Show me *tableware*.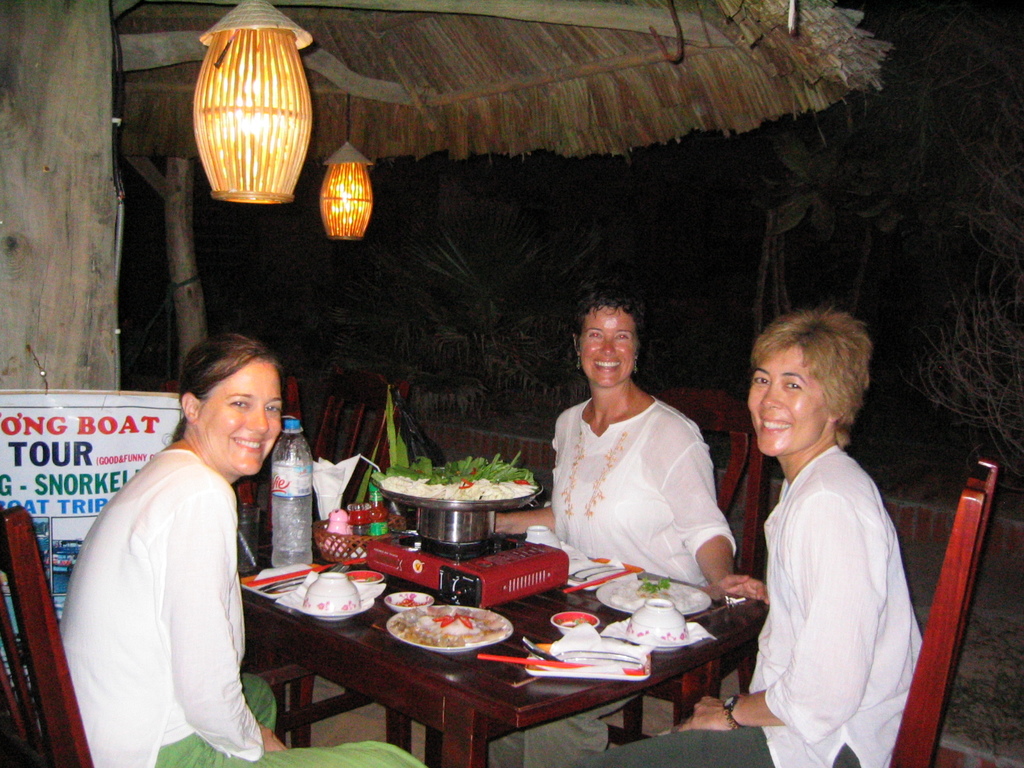
*tableware* is here: select_region(604, 614, 714, 650).
